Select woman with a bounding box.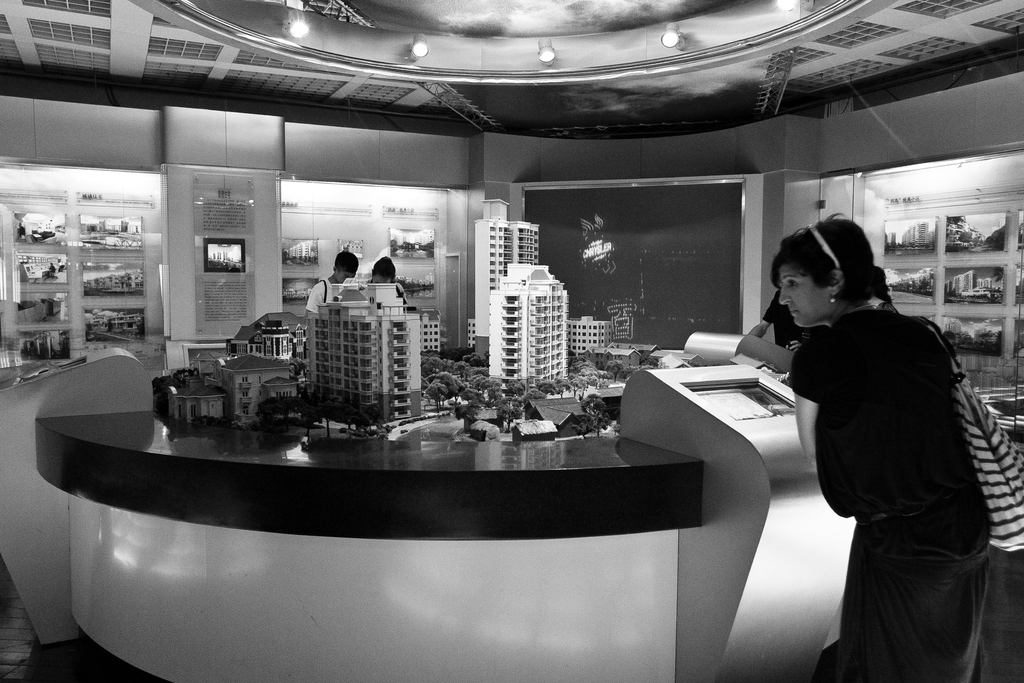
<box>765,210,996,682</box>.
